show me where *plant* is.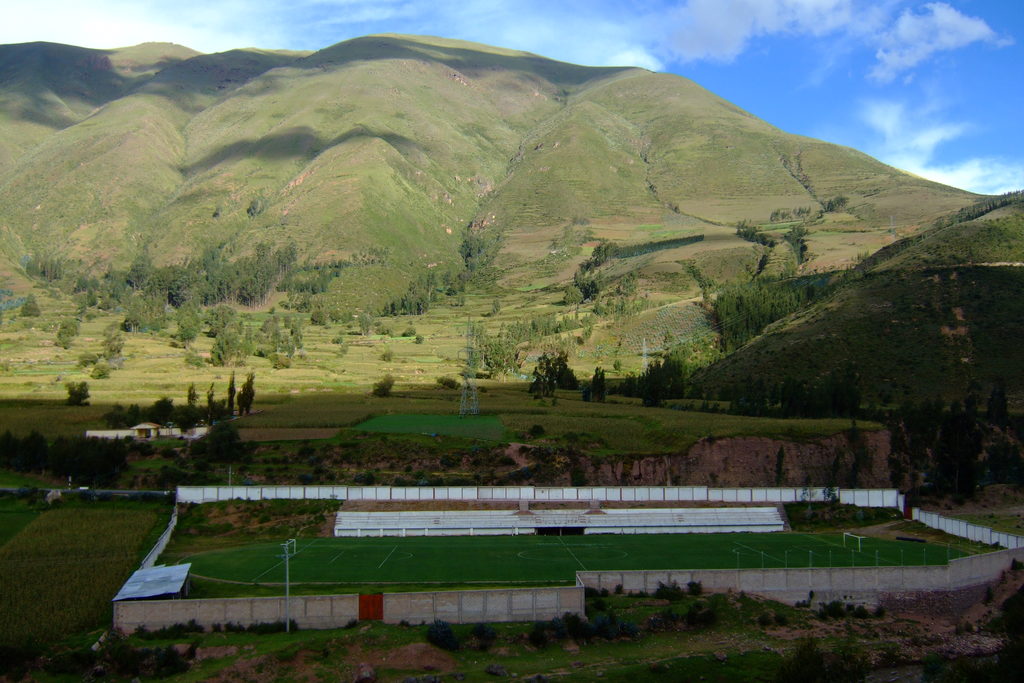
*plant* is at x1=560 y1=283 x2=586 y2=304.
